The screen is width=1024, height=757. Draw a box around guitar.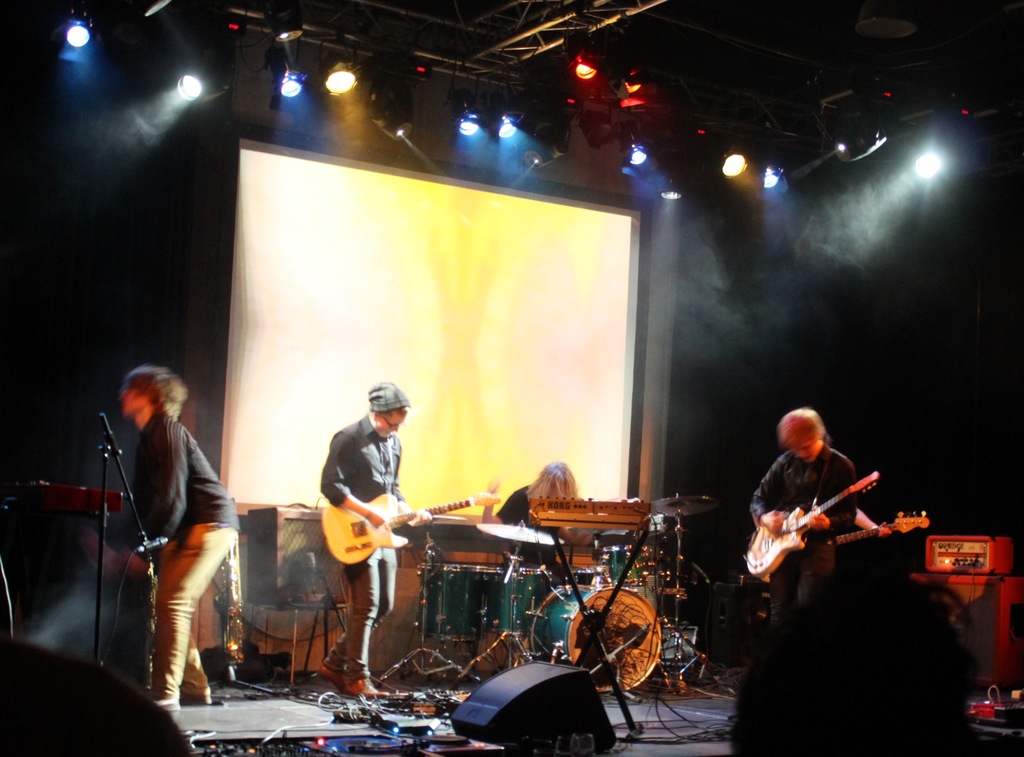
x1=743, y1=474, x2=884, y2=585.
